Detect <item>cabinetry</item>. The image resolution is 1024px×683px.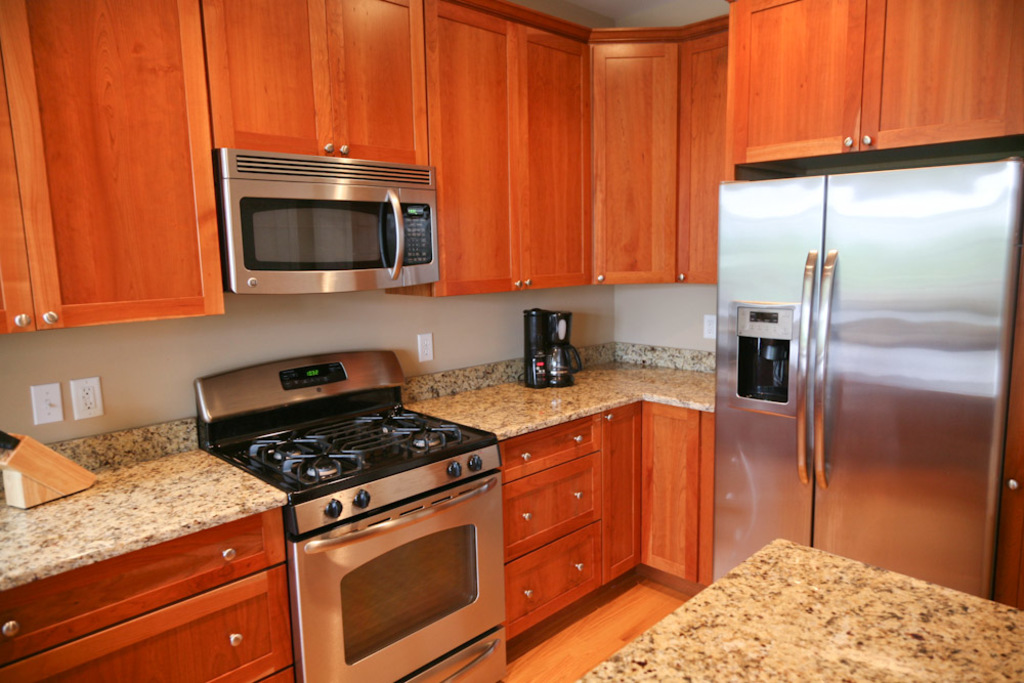
(587,45,679,292).
